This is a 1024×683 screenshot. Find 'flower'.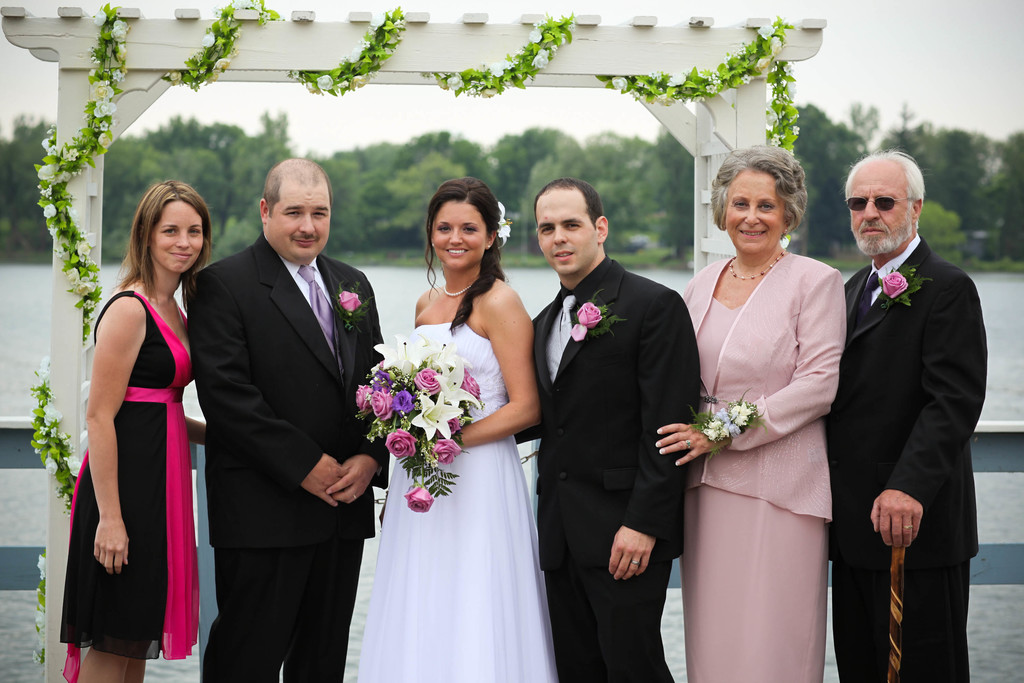
Bounding box: <bbox>492, 60, 510, 75</bbox>.
